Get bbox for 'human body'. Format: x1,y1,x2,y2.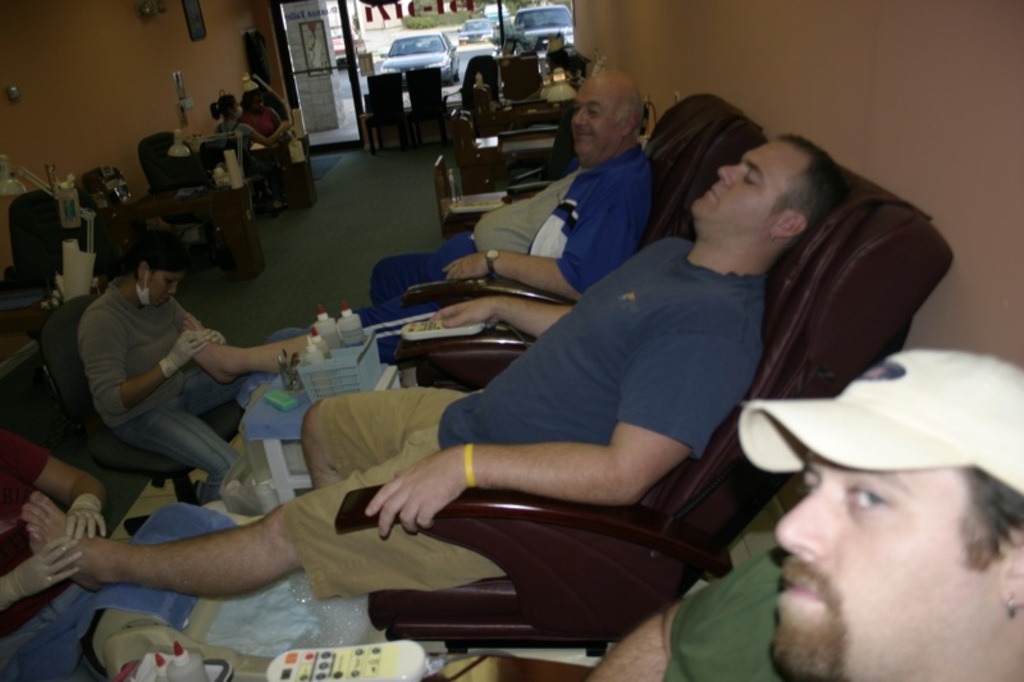
3,427,106,612.
